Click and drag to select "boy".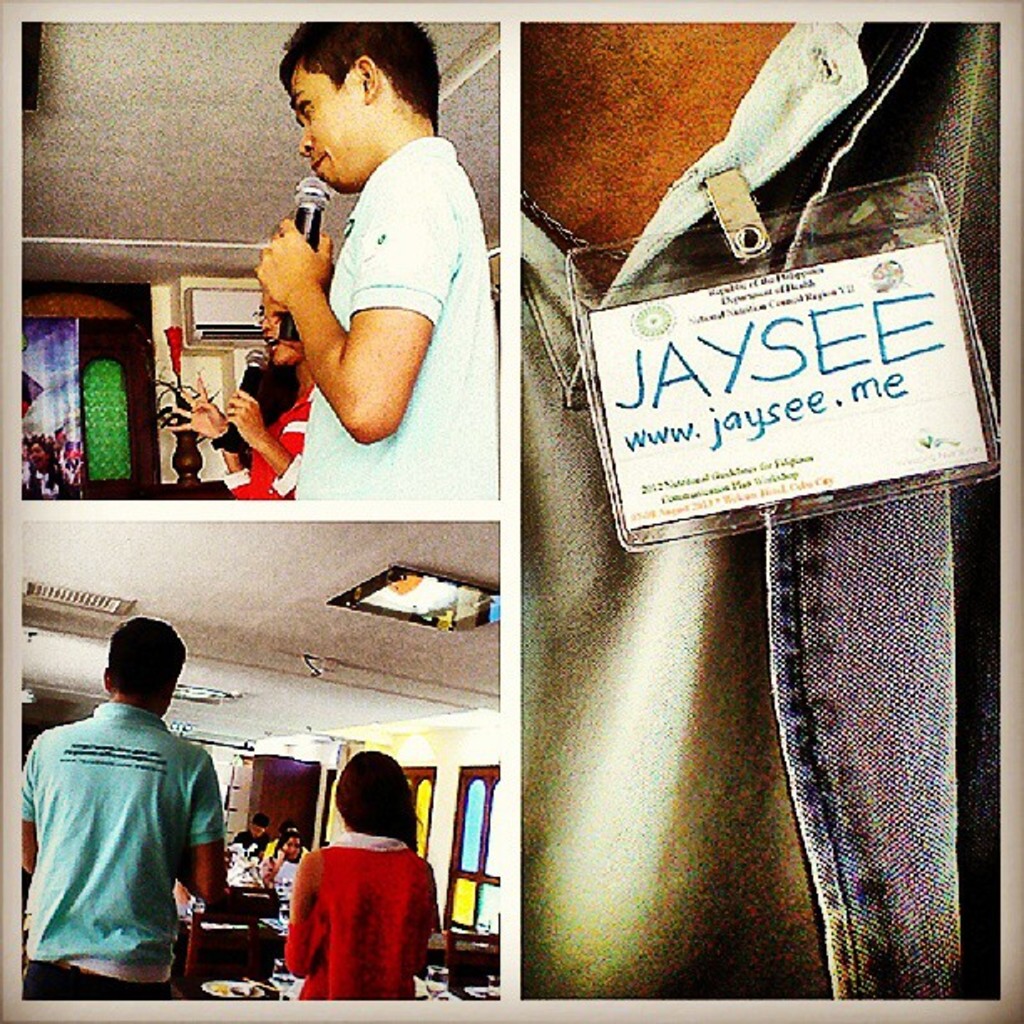
Selection: 254/23/500/500.
